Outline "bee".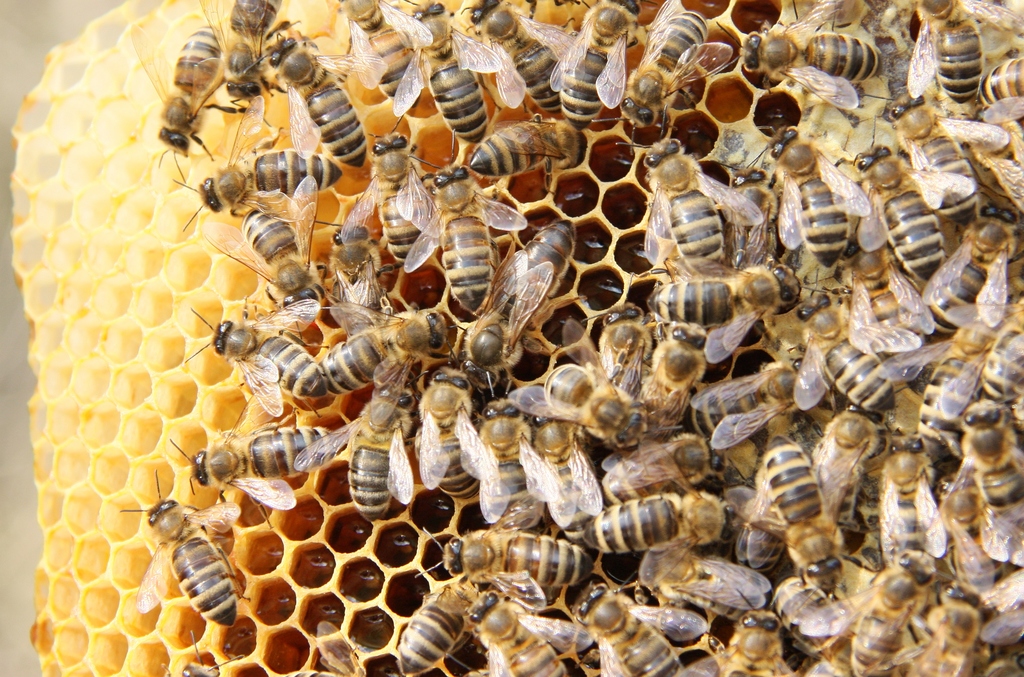
Outline: Rect(876, 439, 943, 598).
